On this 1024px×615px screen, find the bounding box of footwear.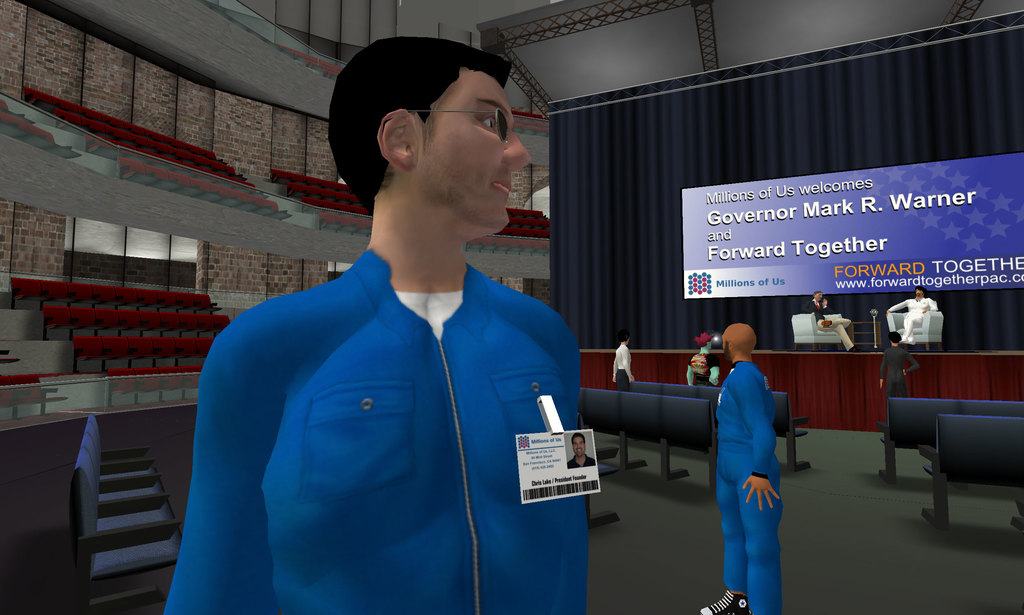
Bounding box: rect(696, 588, 754, 614).
